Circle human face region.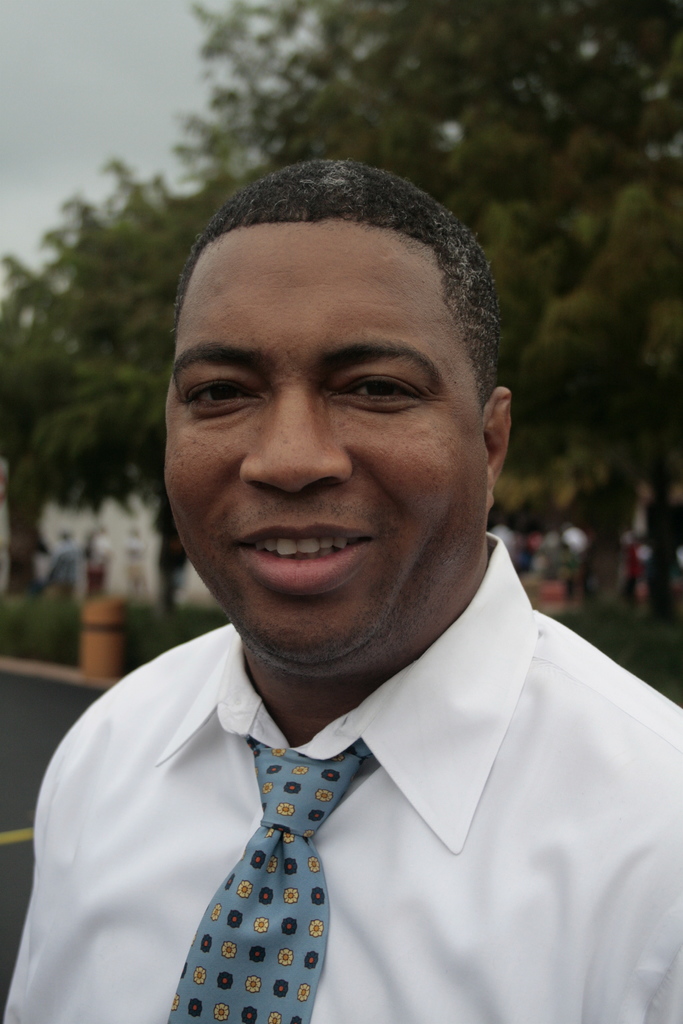
Region: box(160, 218, 490, 685).
